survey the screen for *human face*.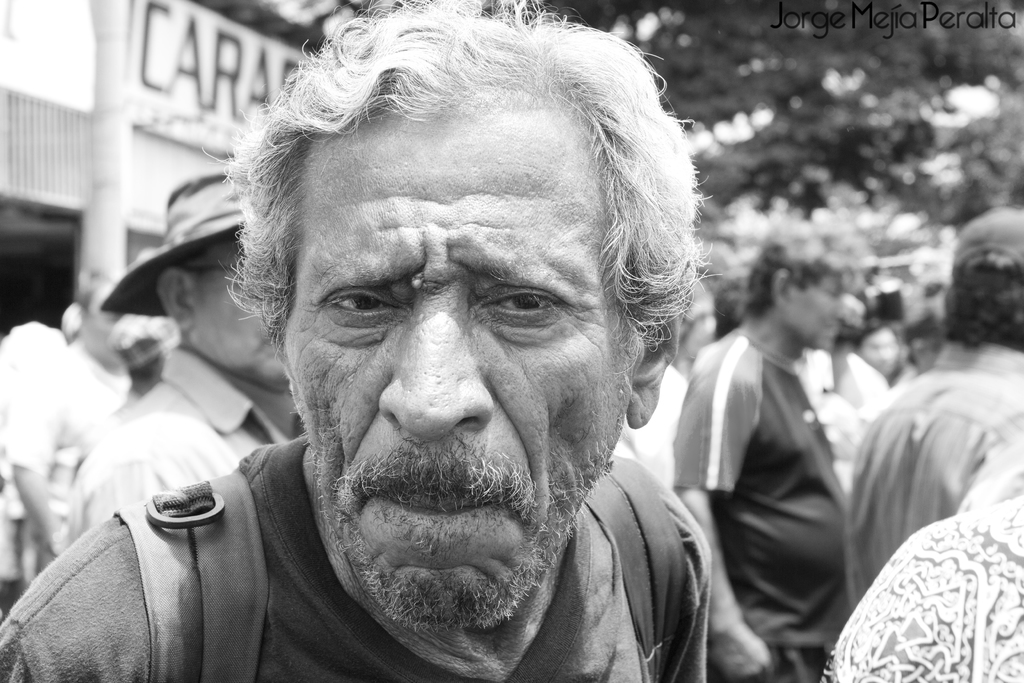
Survey found: x1=776, y1=277, x2=851, y2=353.
